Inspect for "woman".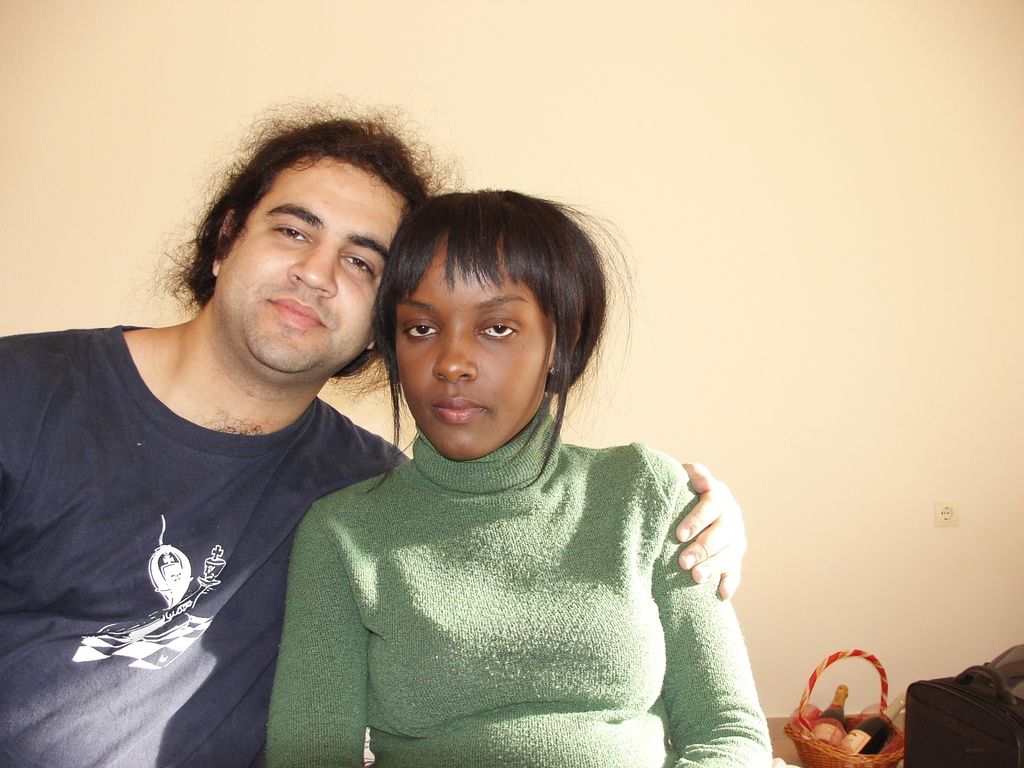
Inspection: 238 165 752 767.
